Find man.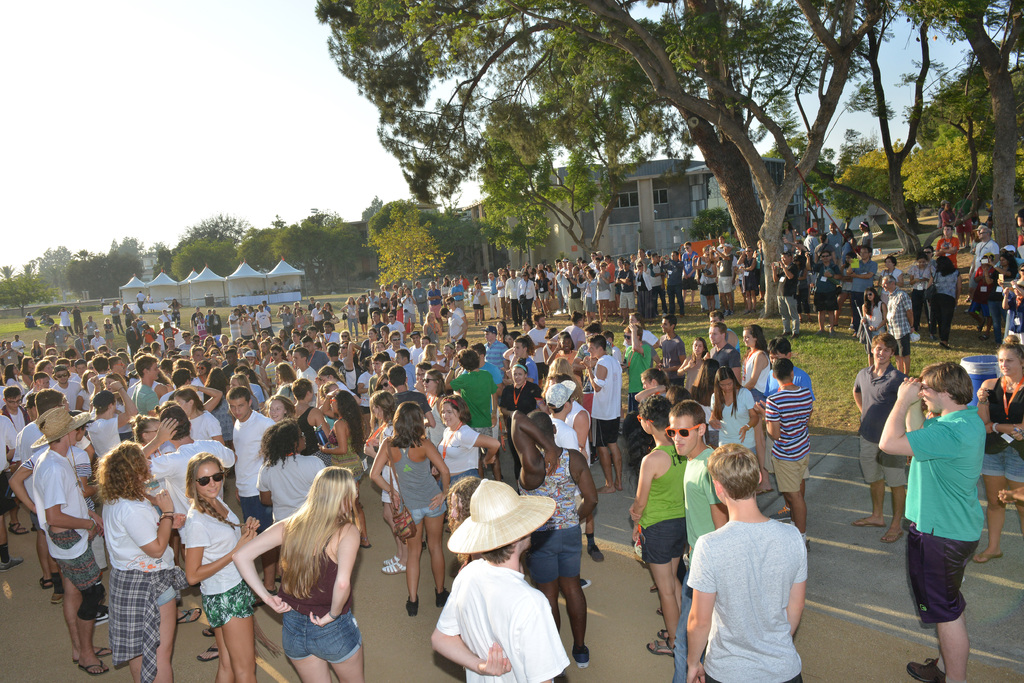
(left=824, top=221, right=845, bottom=257).
